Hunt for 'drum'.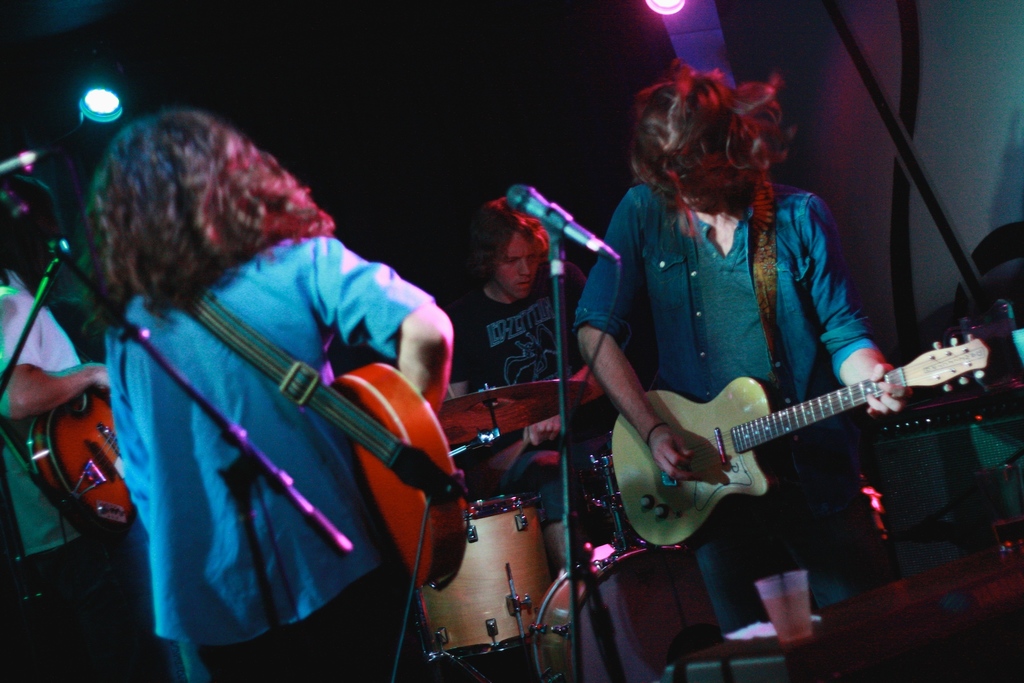
Hunted down at bbox=(410, 494, 556, 666).
